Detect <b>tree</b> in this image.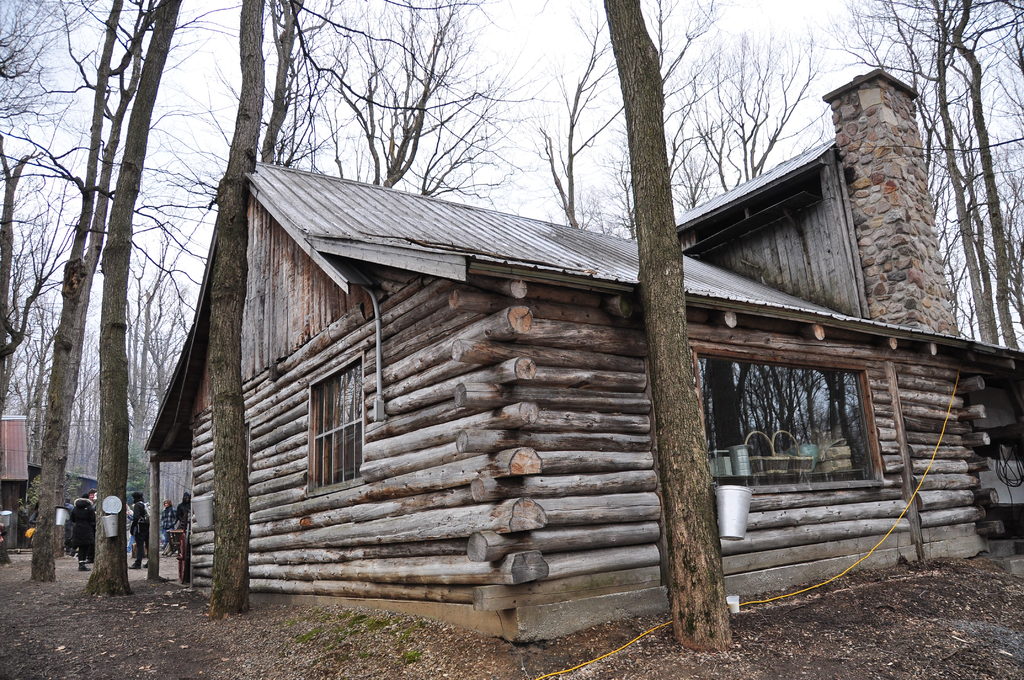
Detection: 13/0/182/595.
